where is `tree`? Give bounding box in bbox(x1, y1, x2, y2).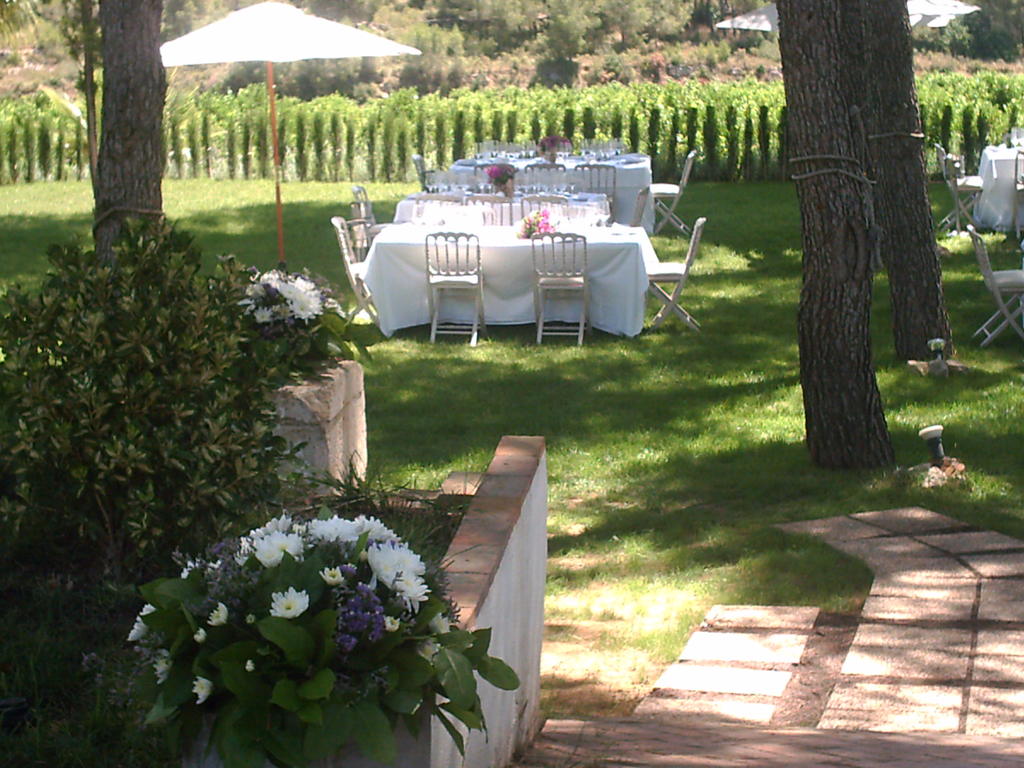
bbox(0, 0, 173, 282).
